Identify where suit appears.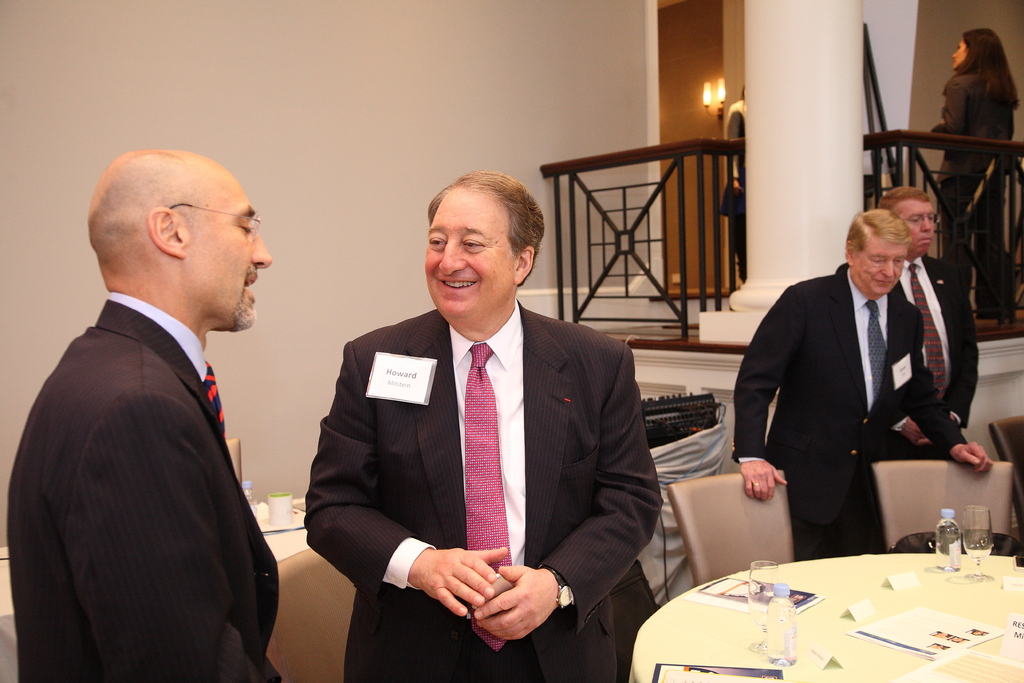
Appears at crop(4, 290, 281, 682).
